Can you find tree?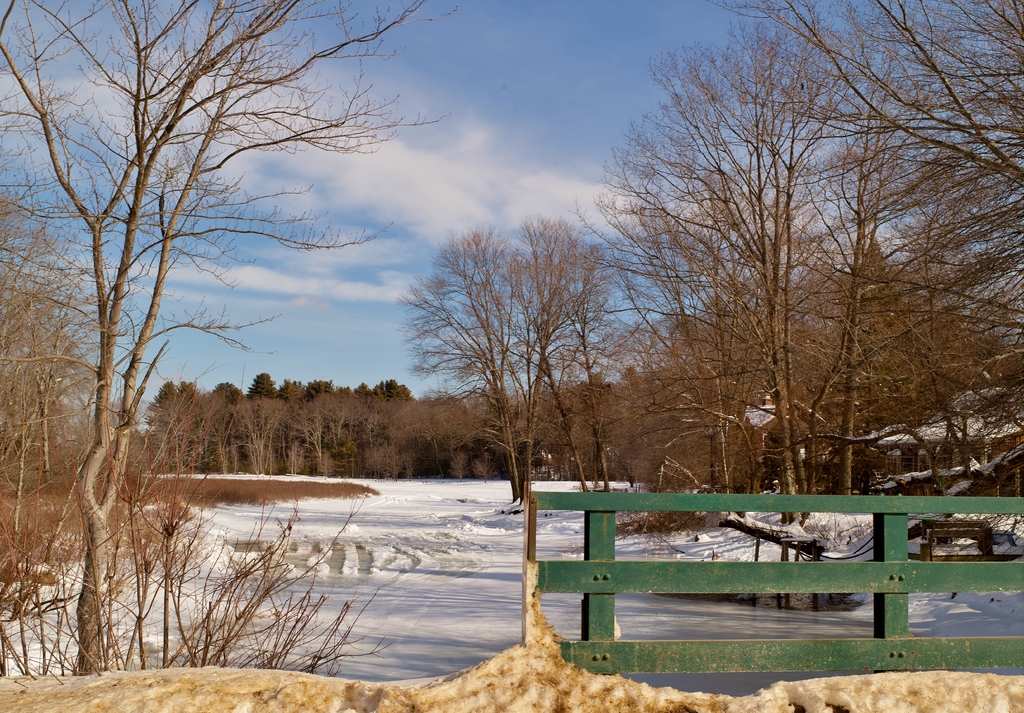
Yes, bounding box: box=[703, 0, 1023, 303].
